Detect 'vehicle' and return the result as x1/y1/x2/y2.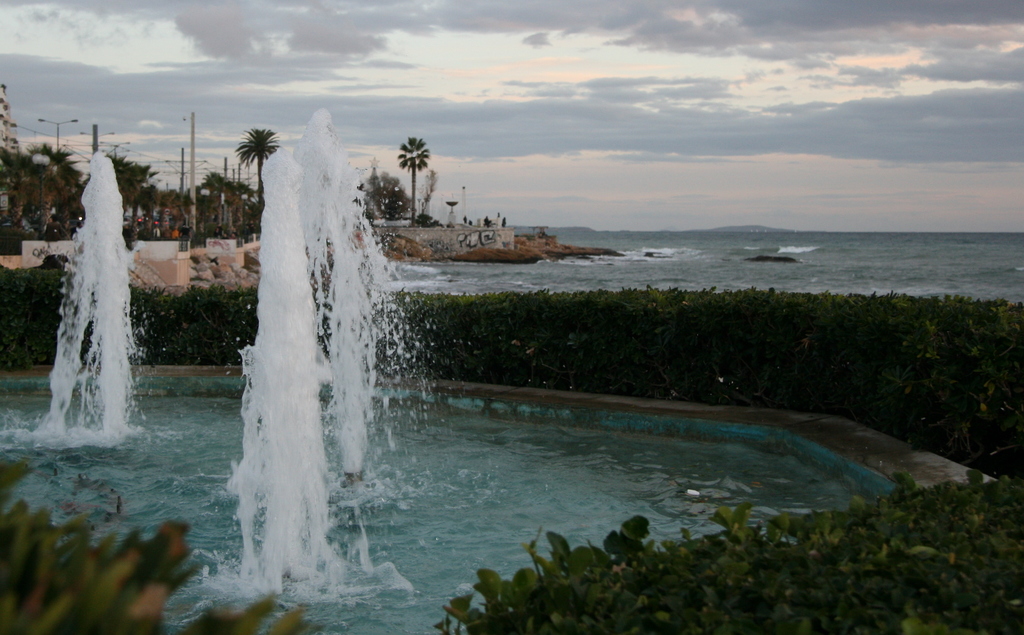
4/200/256/244.
